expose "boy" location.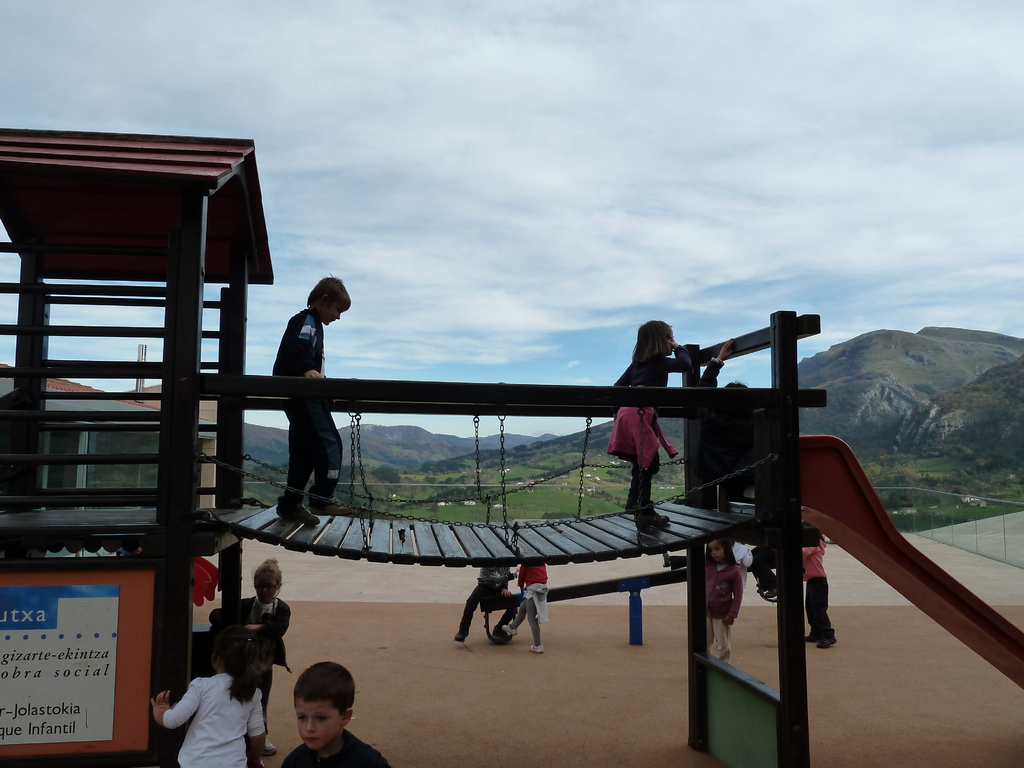
Exposed at l=260, t=660, r=381, b=767.
